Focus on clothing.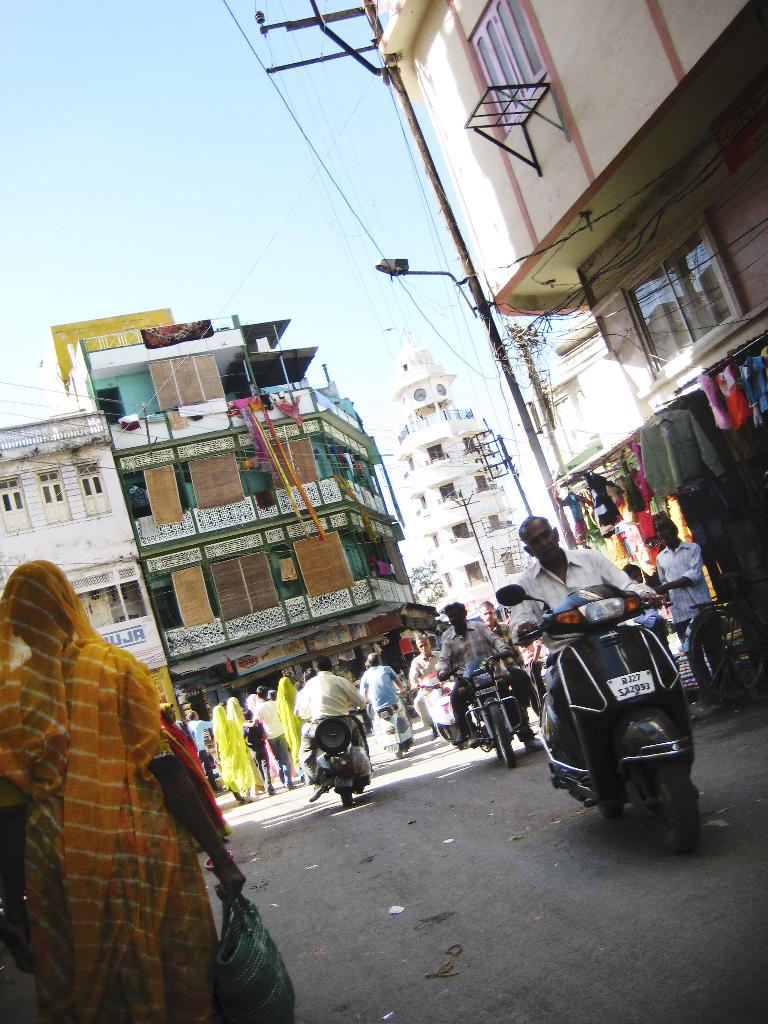
Focused at x1=715, y1=371, x2=751, y2=430.
